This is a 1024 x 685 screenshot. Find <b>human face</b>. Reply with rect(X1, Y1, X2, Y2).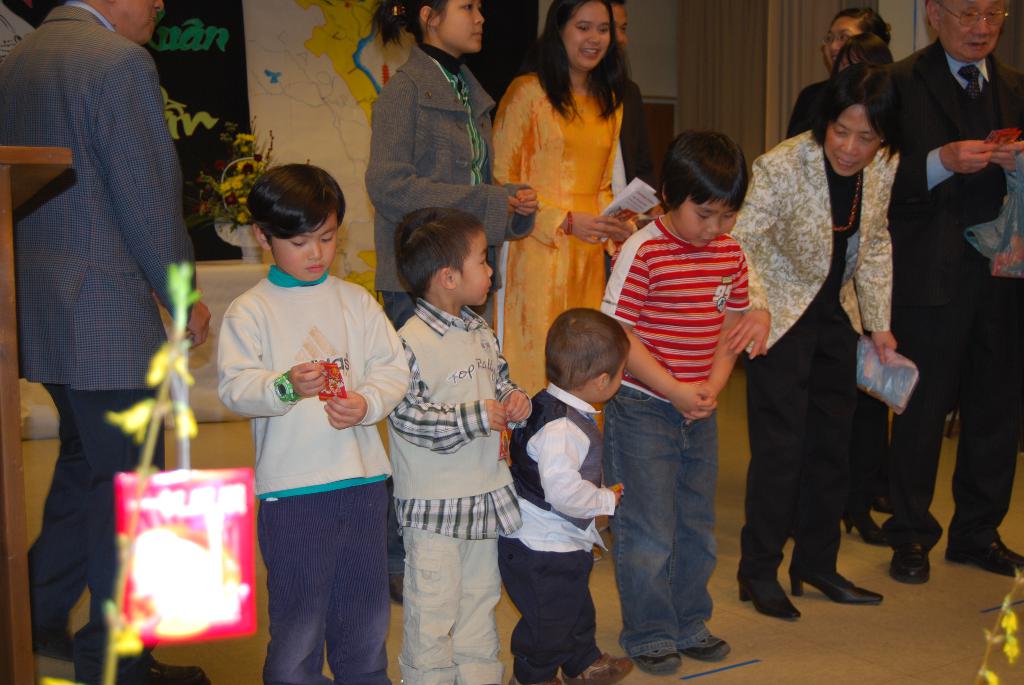
rect(822, 104, 885, 175).
